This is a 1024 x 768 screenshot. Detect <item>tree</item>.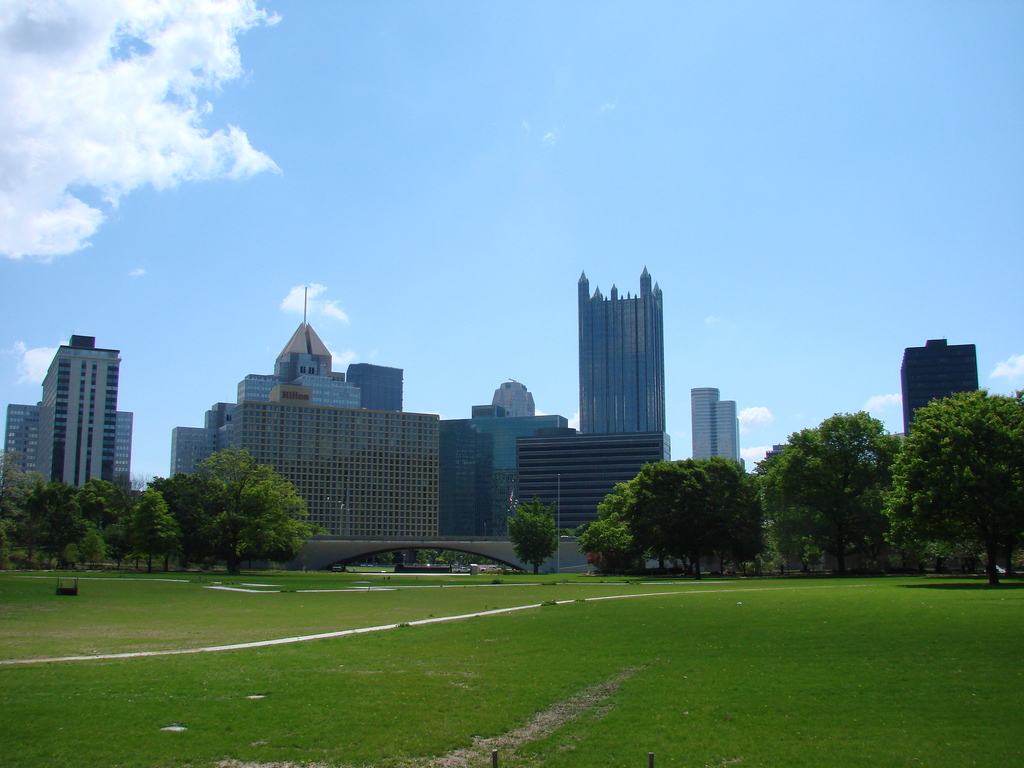
bbox(759, 402, 897, 575).
